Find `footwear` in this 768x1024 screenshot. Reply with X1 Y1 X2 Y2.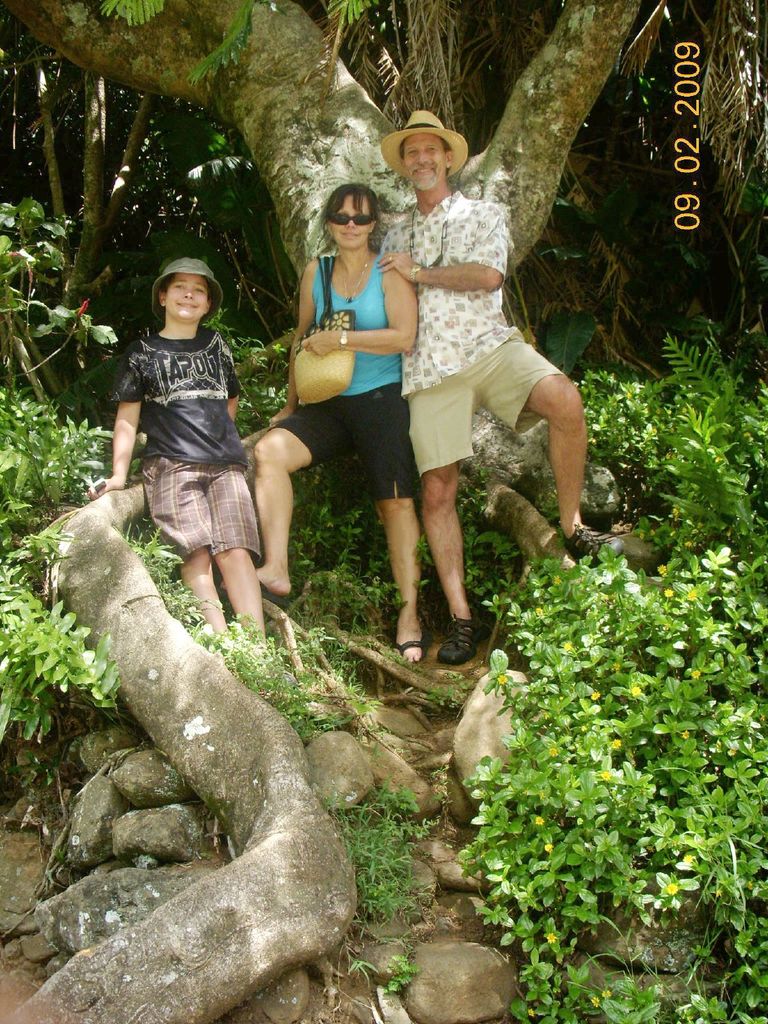
436 612 486 669.
